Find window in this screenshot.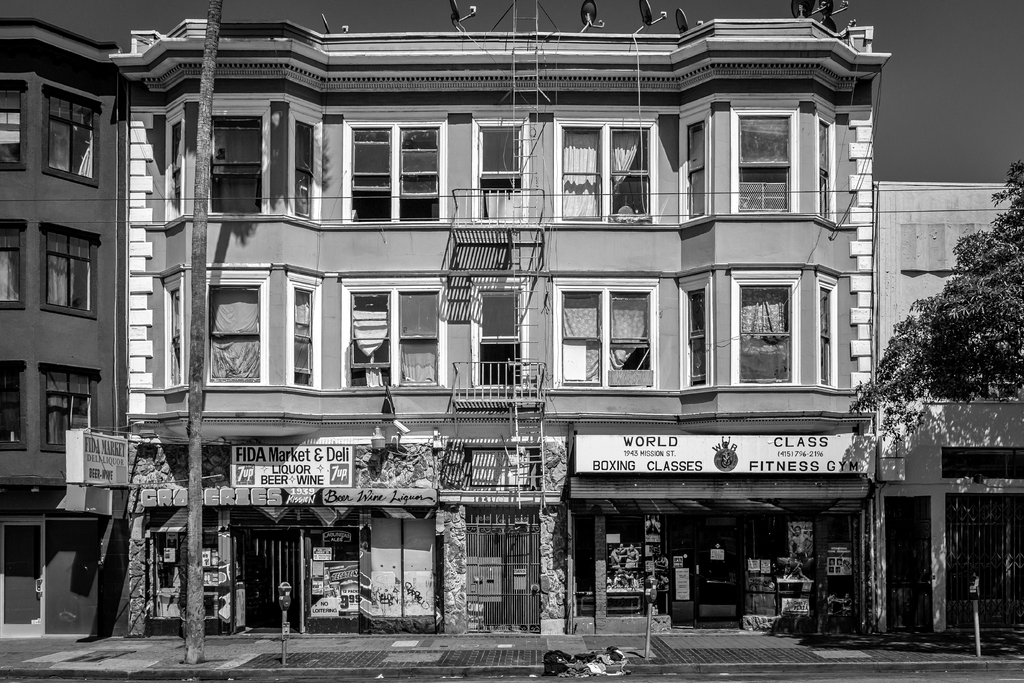
The bounding box for window is 42/75/104/189.
